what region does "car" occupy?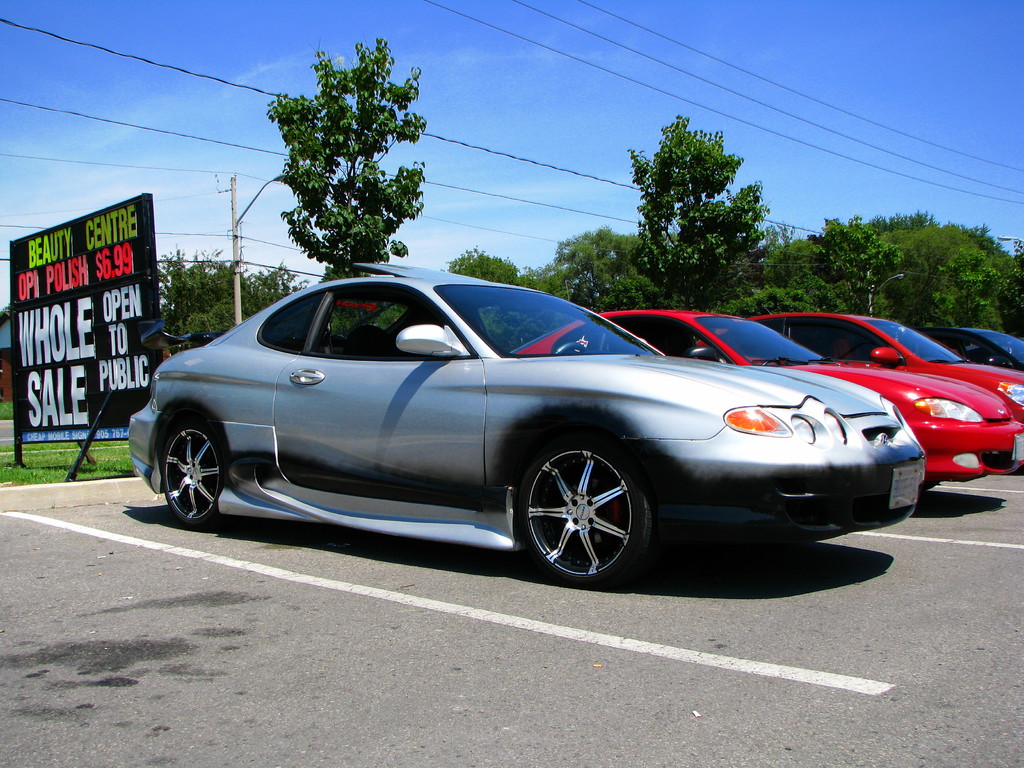
region(127, 257, 1023, 582).
